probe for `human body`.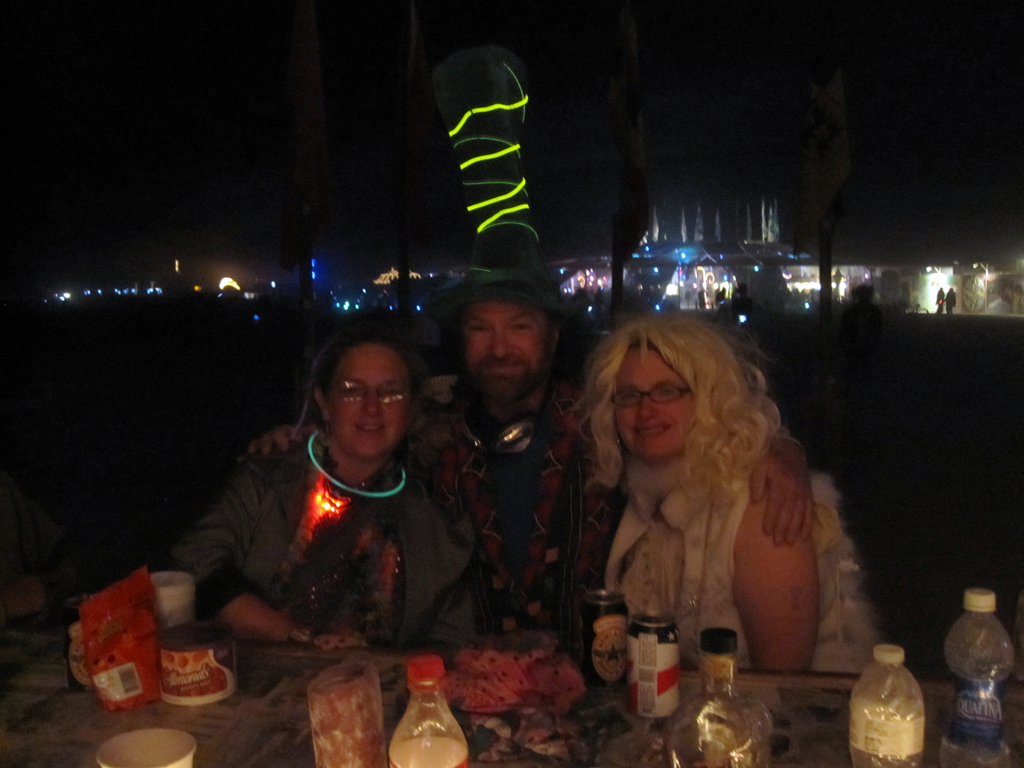
Probe result: 946 289 962 312.
